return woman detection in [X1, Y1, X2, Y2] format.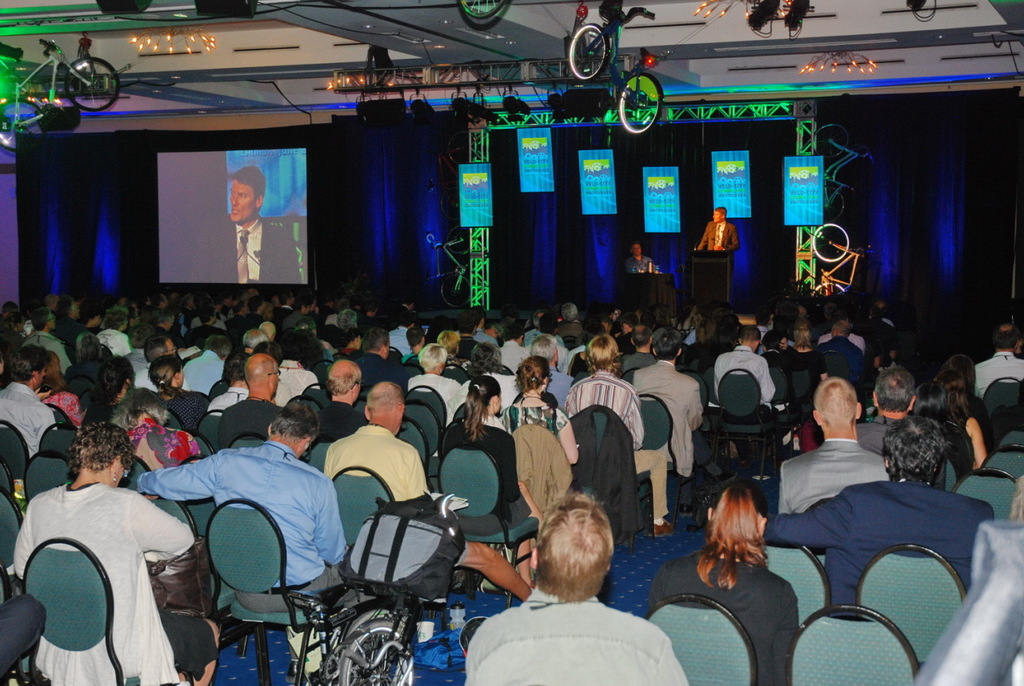
[940, 354, 994, 454].
